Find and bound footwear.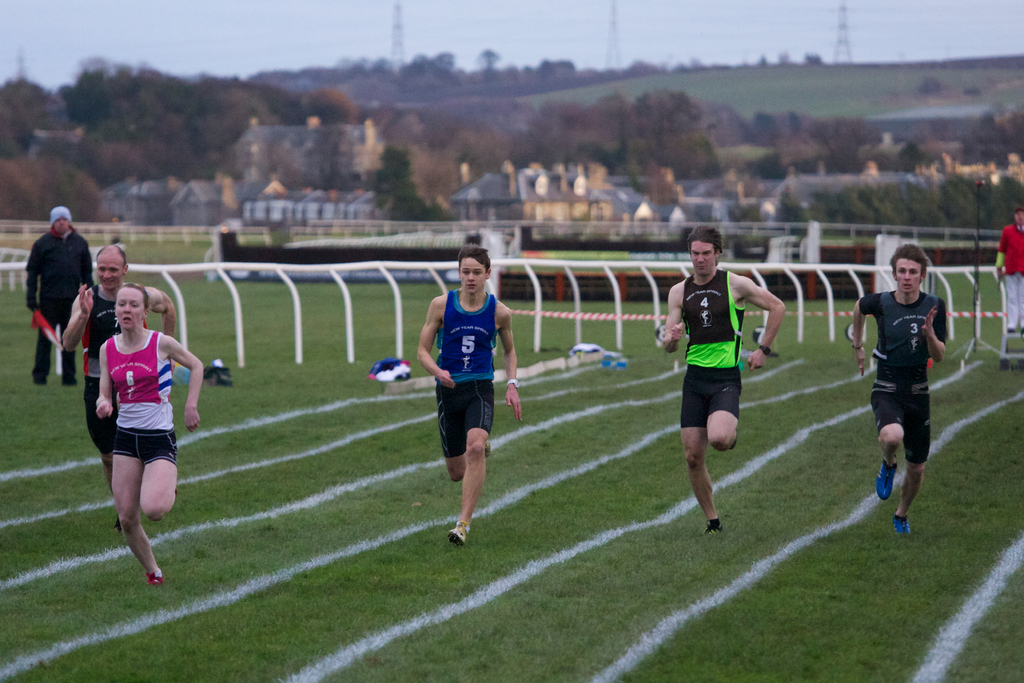
Bound: region(872, 460, 898, 497).
